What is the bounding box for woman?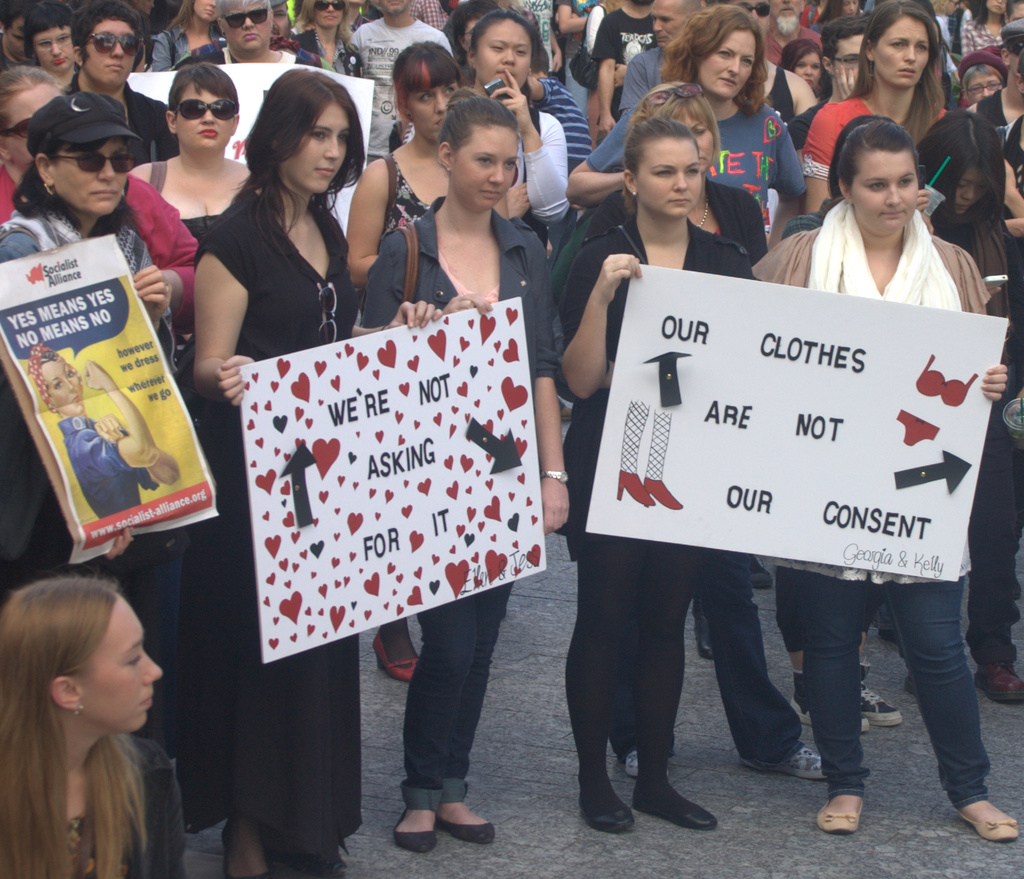
bbox(754, 115, 1023, 849).
